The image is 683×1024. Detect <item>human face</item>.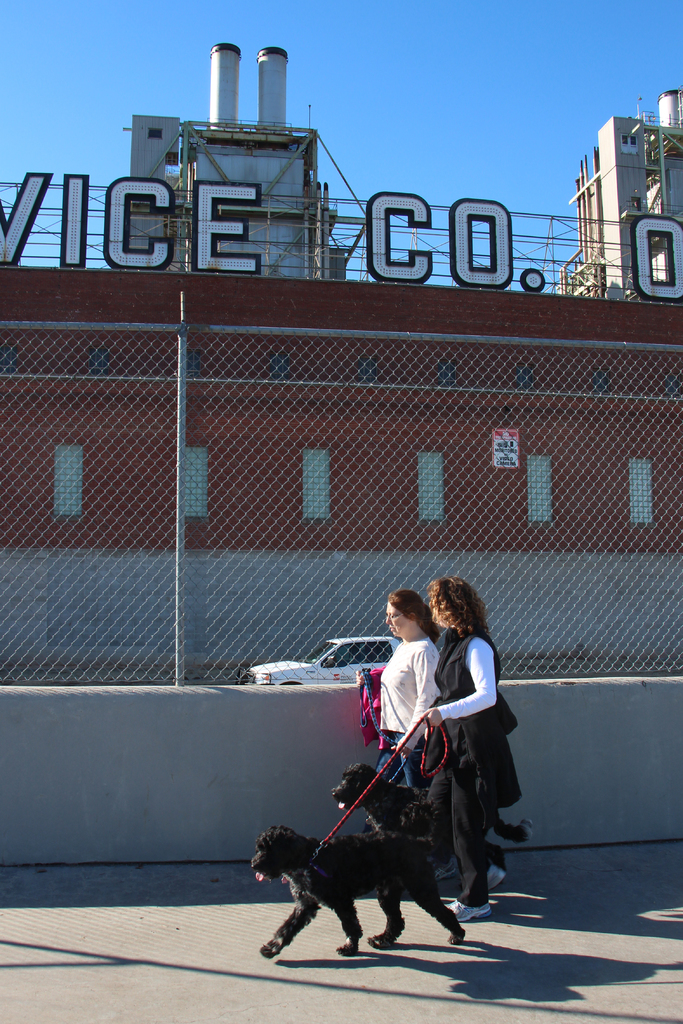
Detection: (left=386, top=598, right=420, bottom=634).
